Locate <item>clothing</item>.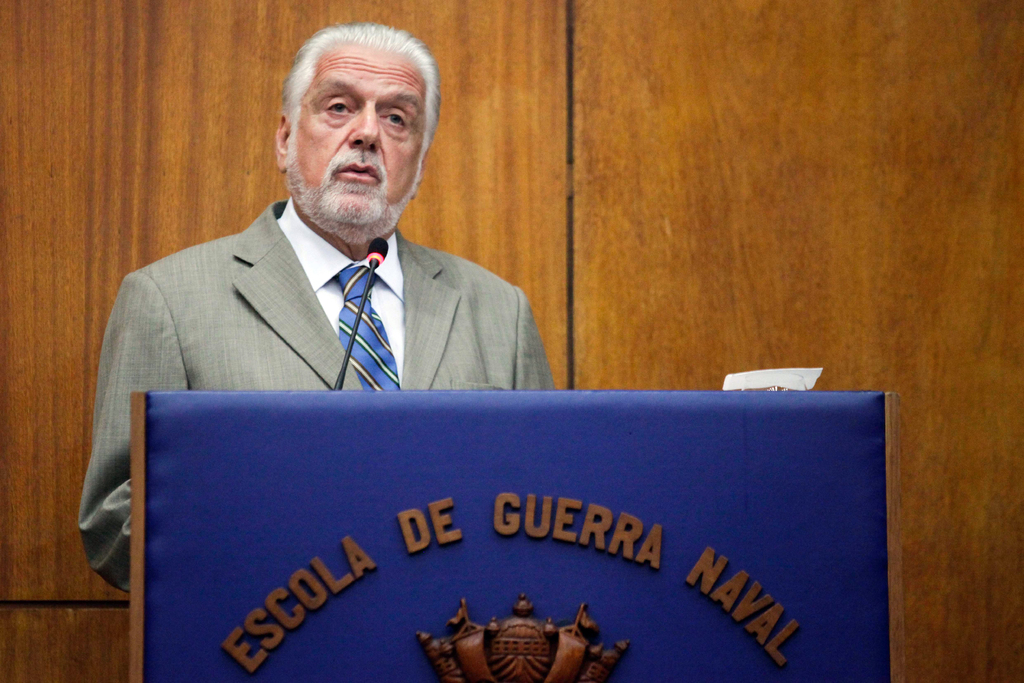
Bounding box: pyautogui.locateOnScreen(89, 182, 572, 448).
